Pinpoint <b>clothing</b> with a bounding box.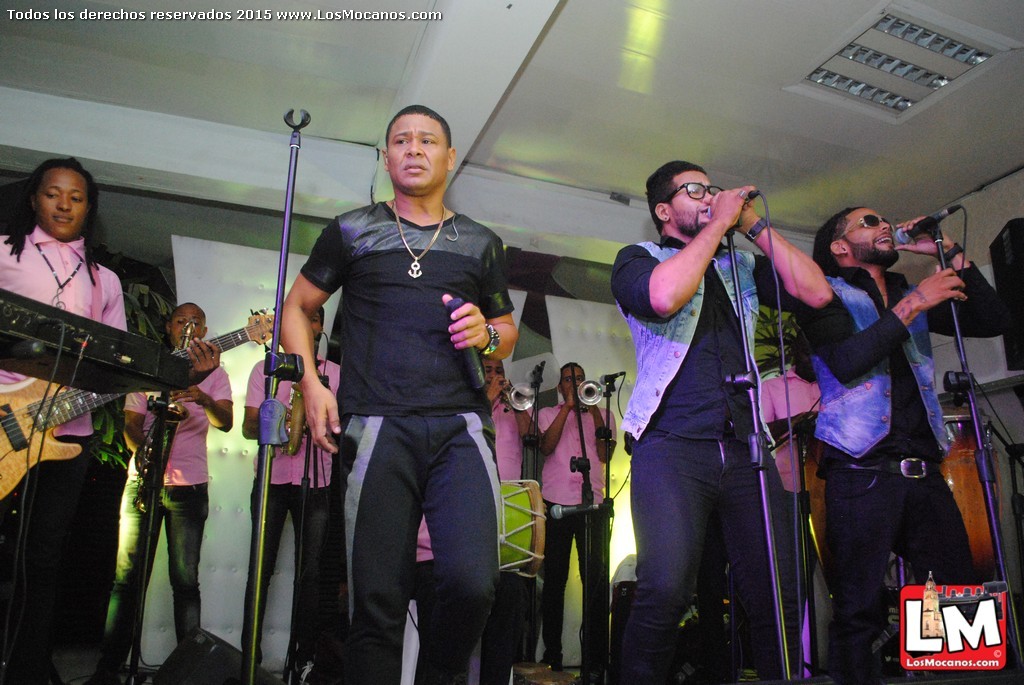
[x1=804, y1=275, x2=977, y2=684].
